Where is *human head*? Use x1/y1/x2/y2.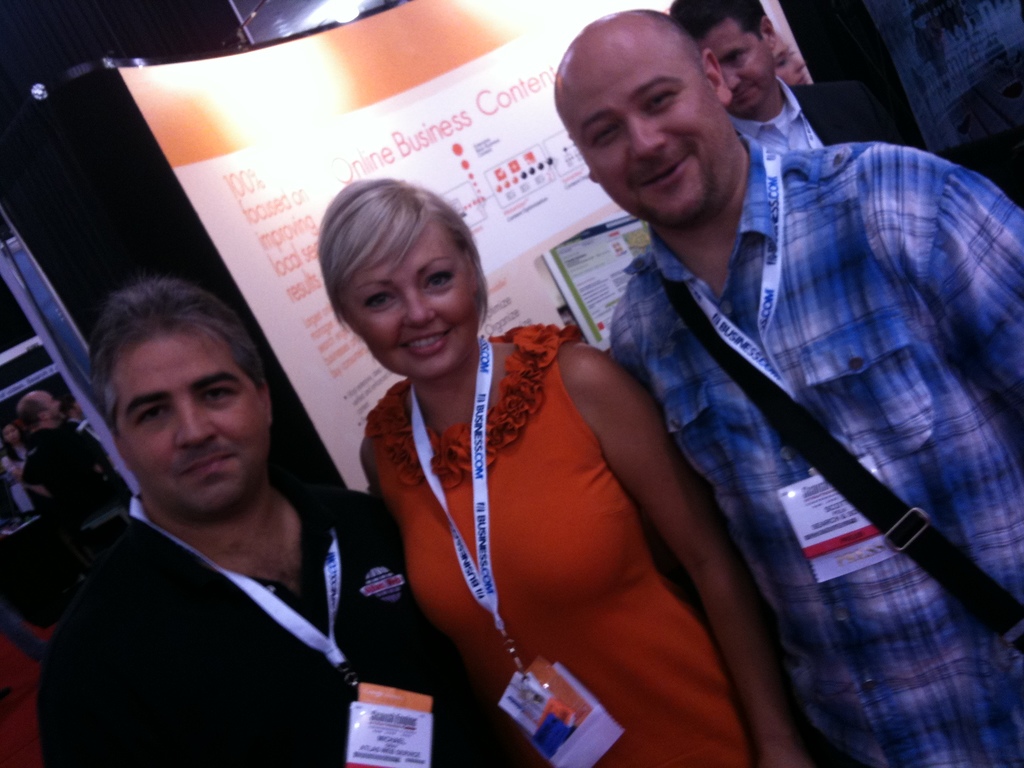
17/392/61/426.
